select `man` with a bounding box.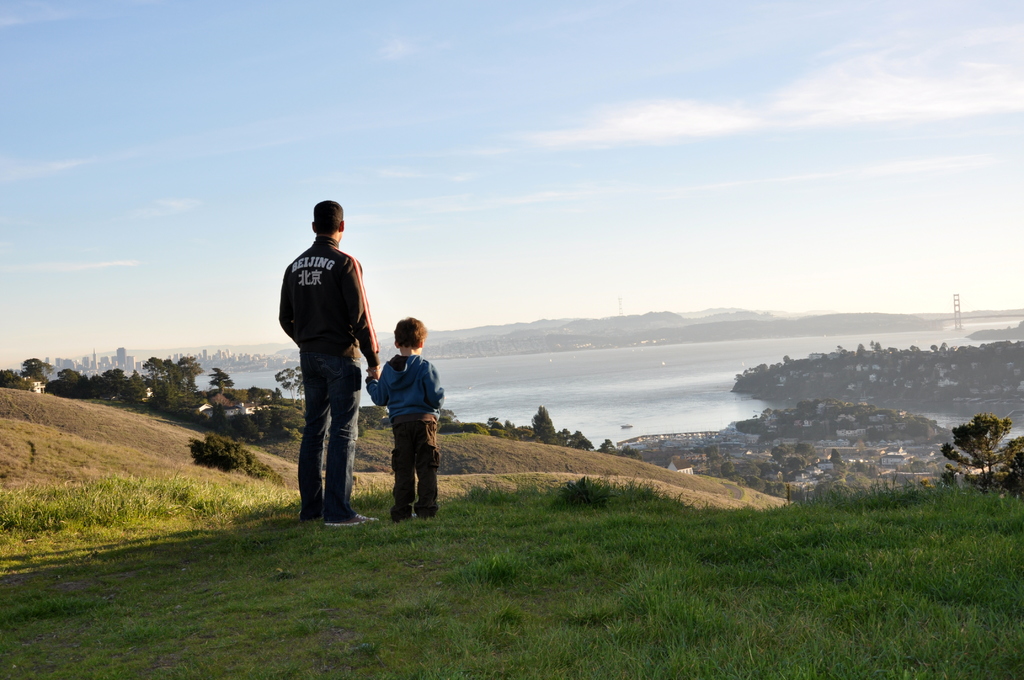
276 194 379 542.
